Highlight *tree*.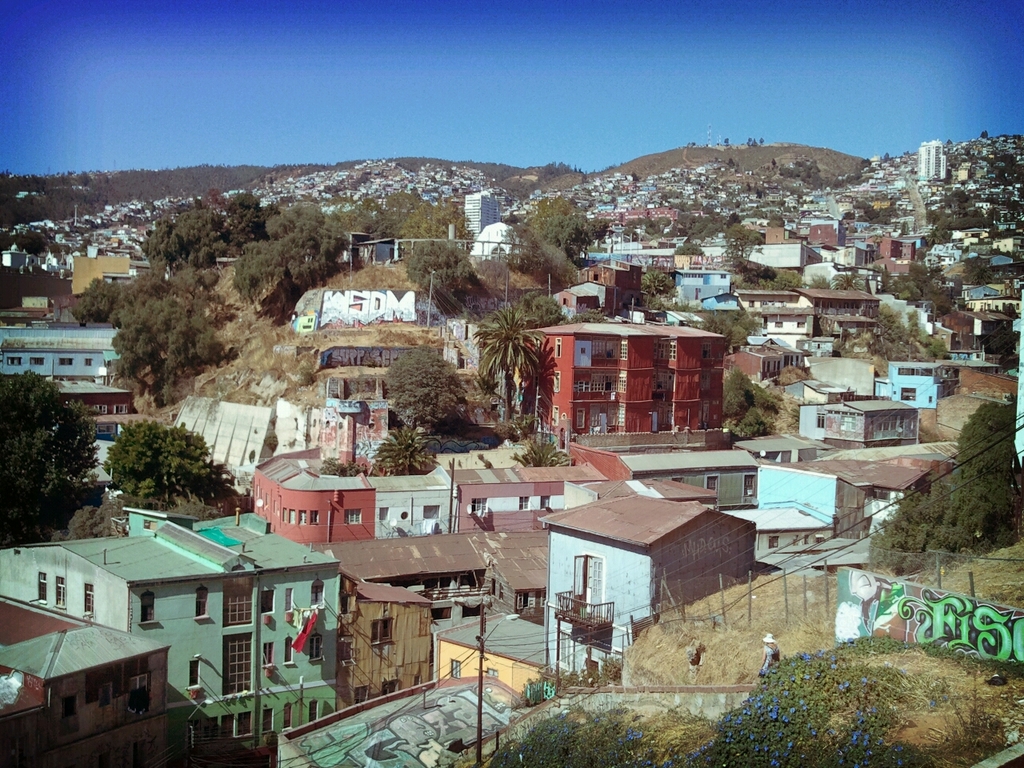
Highlighted region: x1=875, y1=259, x2=950, y2=316.
